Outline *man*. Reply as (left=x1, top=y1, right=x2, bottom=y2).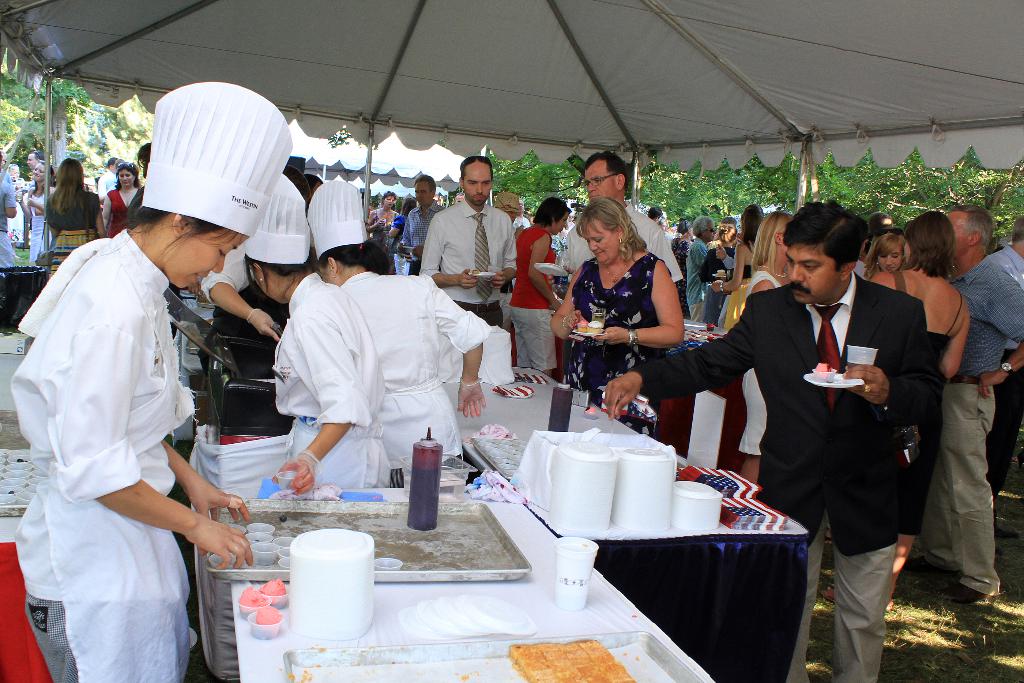
(left=609, top=199, right=935, bottom=682).
